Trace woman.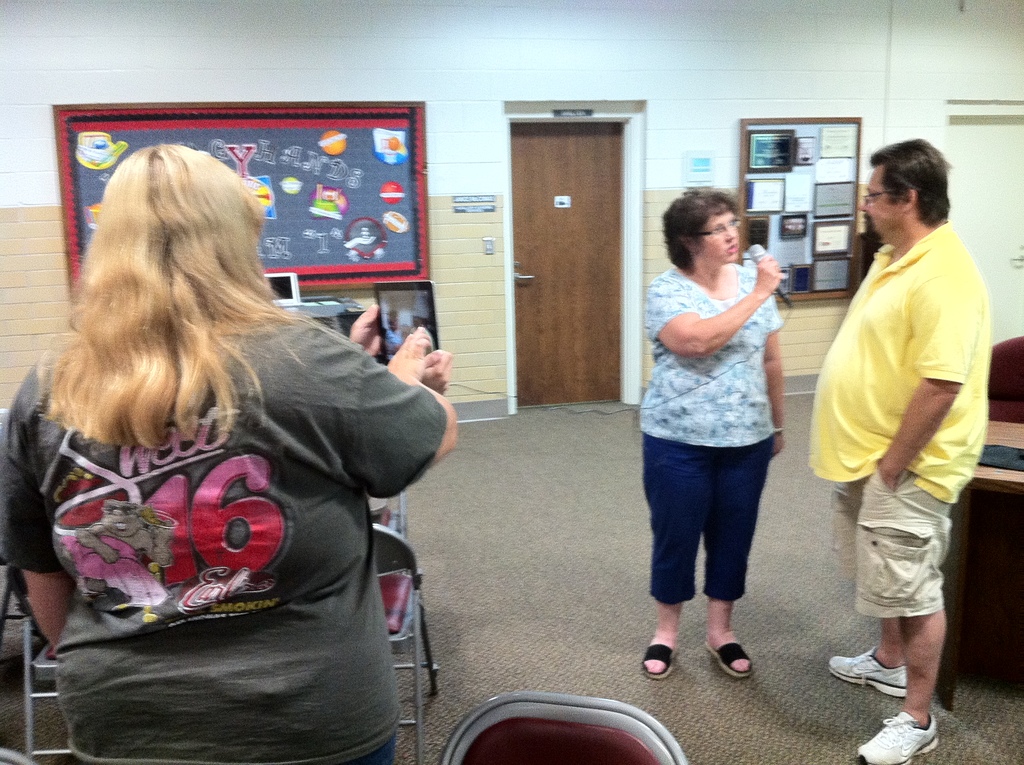
Traced to l=635, t=179, r=815, b=672.
